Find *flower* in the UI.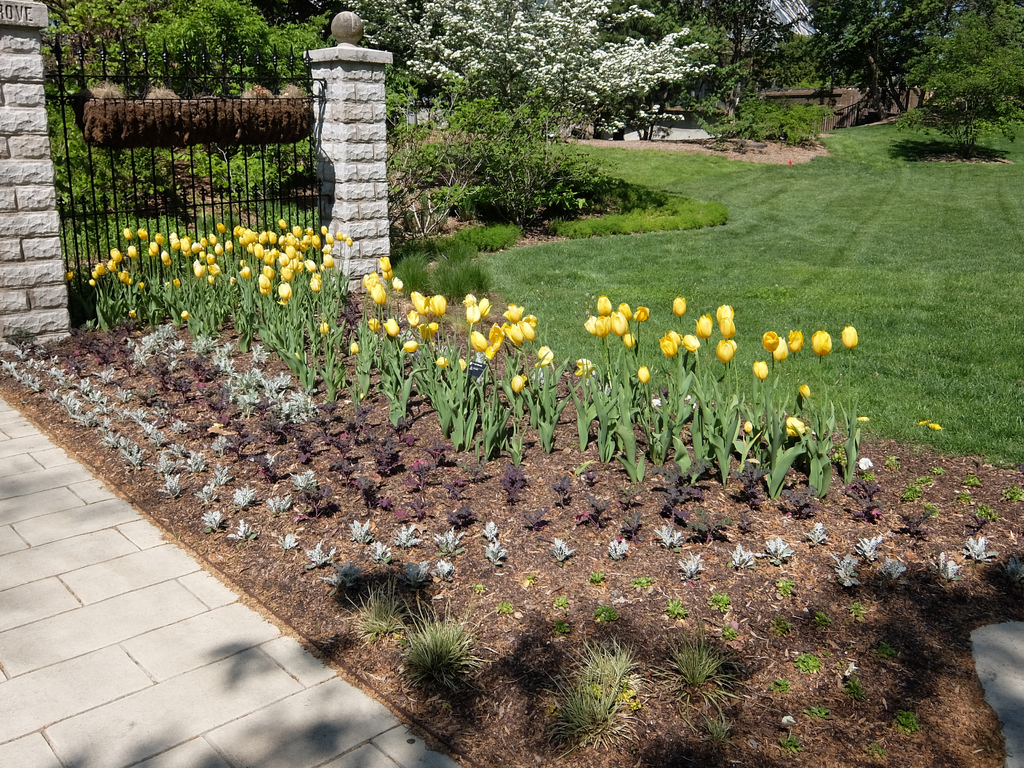
UI element at x1=424 y1=320 x2=437 y2=341.
